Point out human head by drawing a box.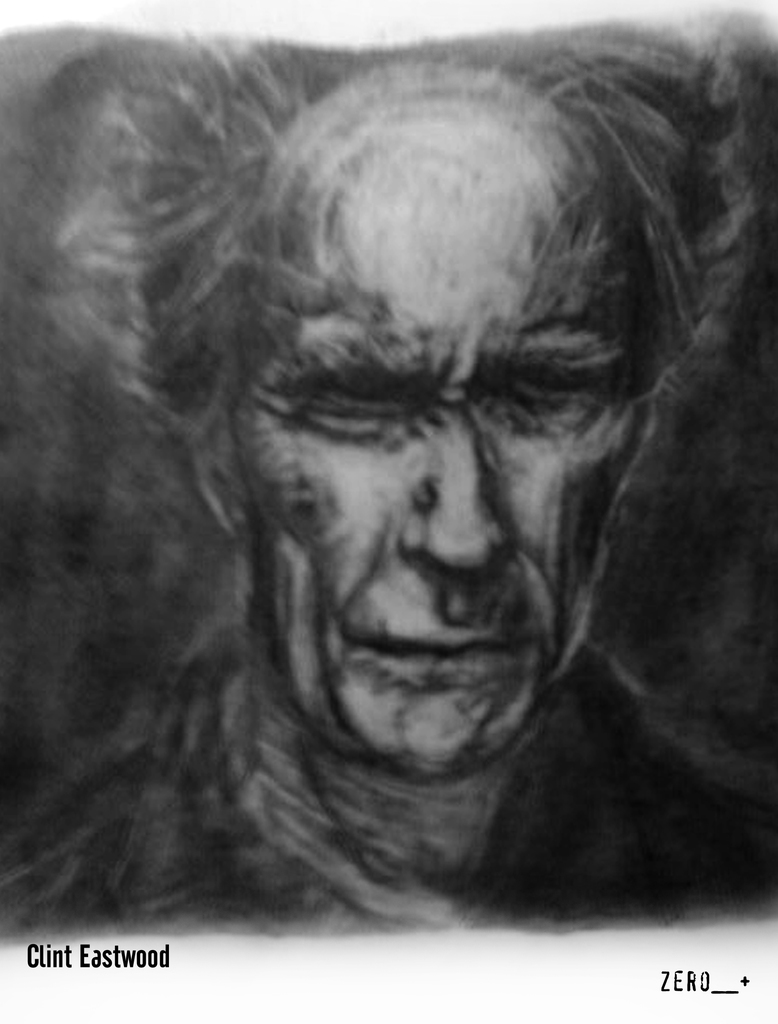
<box>77,41,703,808</box>.
